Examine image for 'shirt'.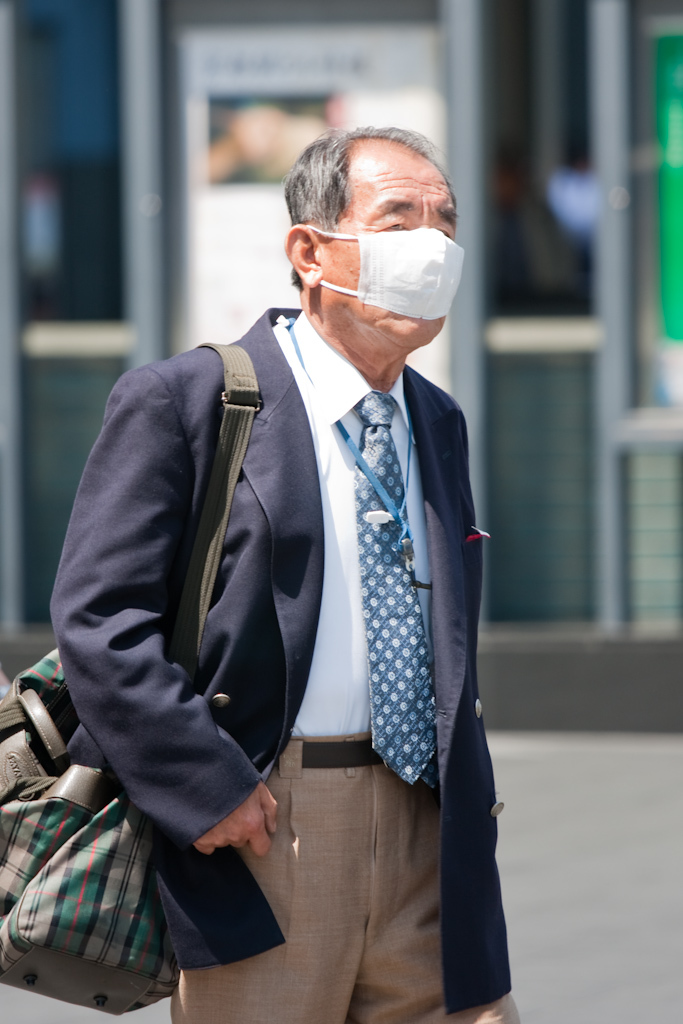
Examination result: 264, 303, 438, 735.
